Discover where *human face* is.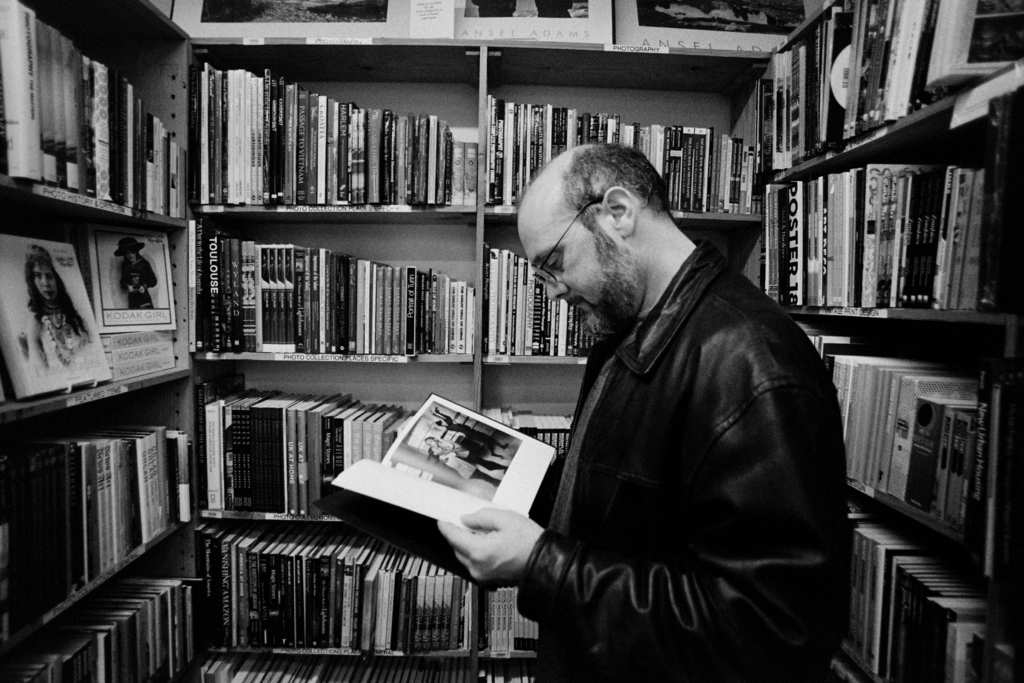
Discovered at bbox=(31, 262, 54, 307).
